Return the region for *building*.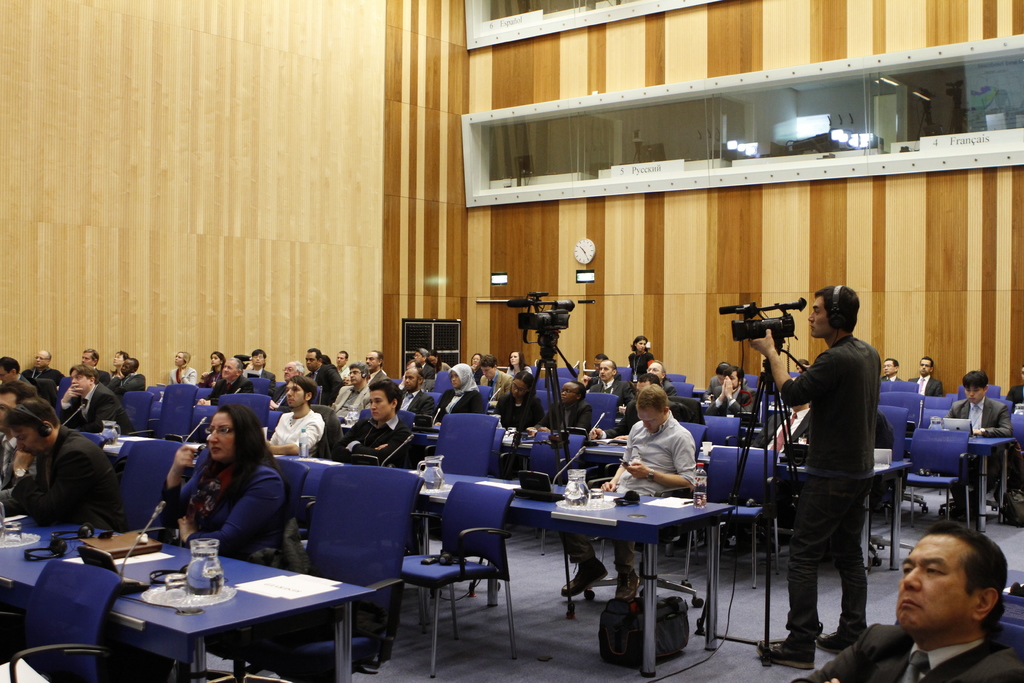
{"left": 0, "top": 0, "right": 1023, "bottom": 682}.
